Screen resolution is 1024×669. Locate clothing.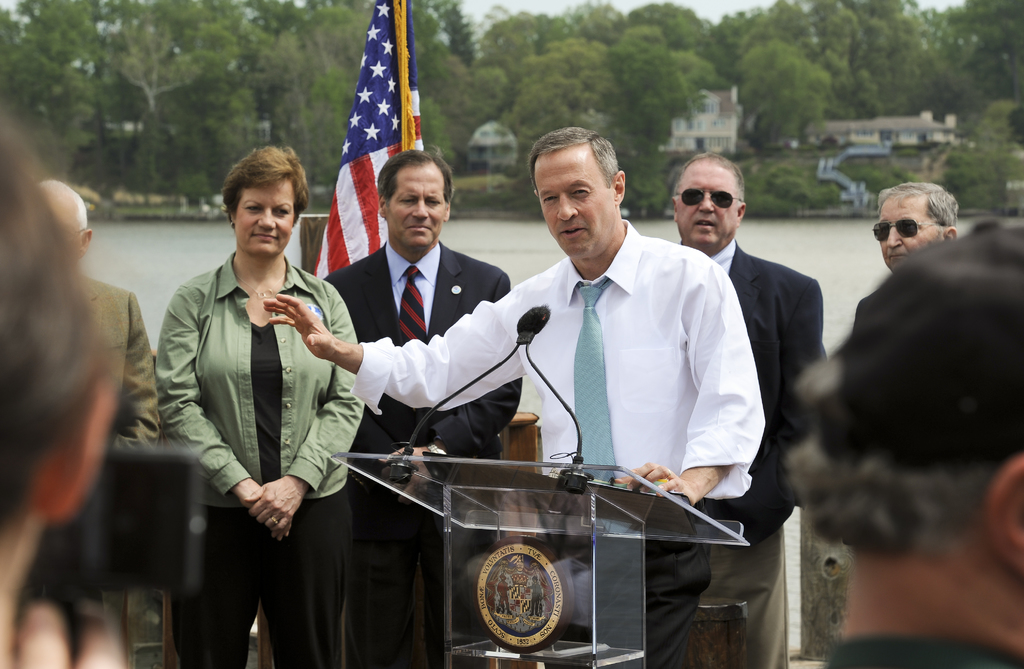
[left=84, top=274, right=160, bottom=450].
